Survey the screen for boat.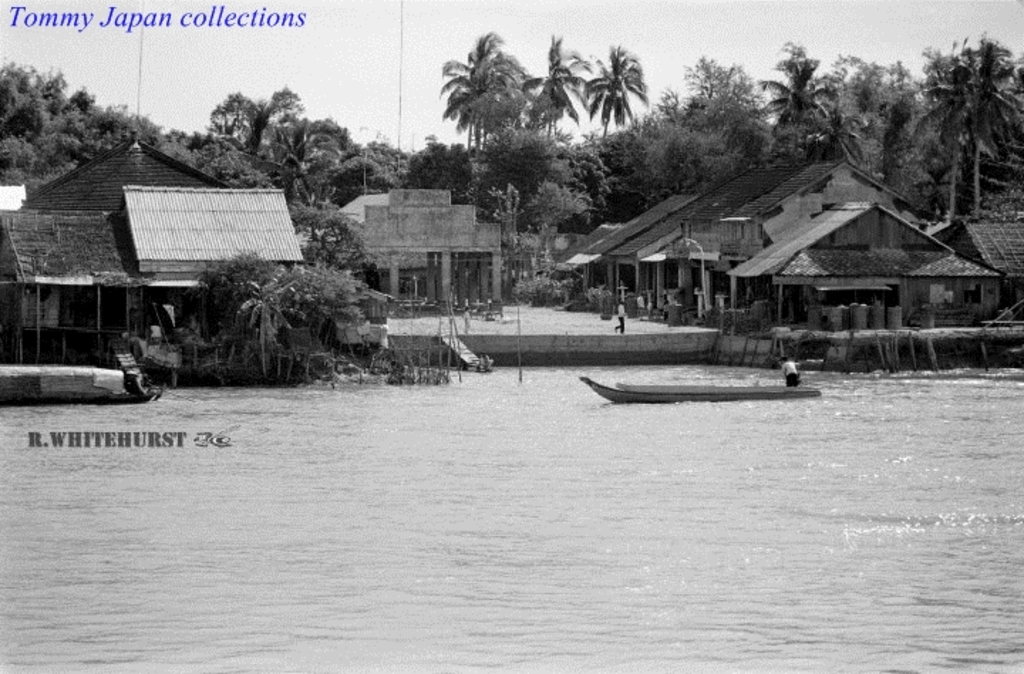
Survey found: detection(579, 373, 822, 402).
